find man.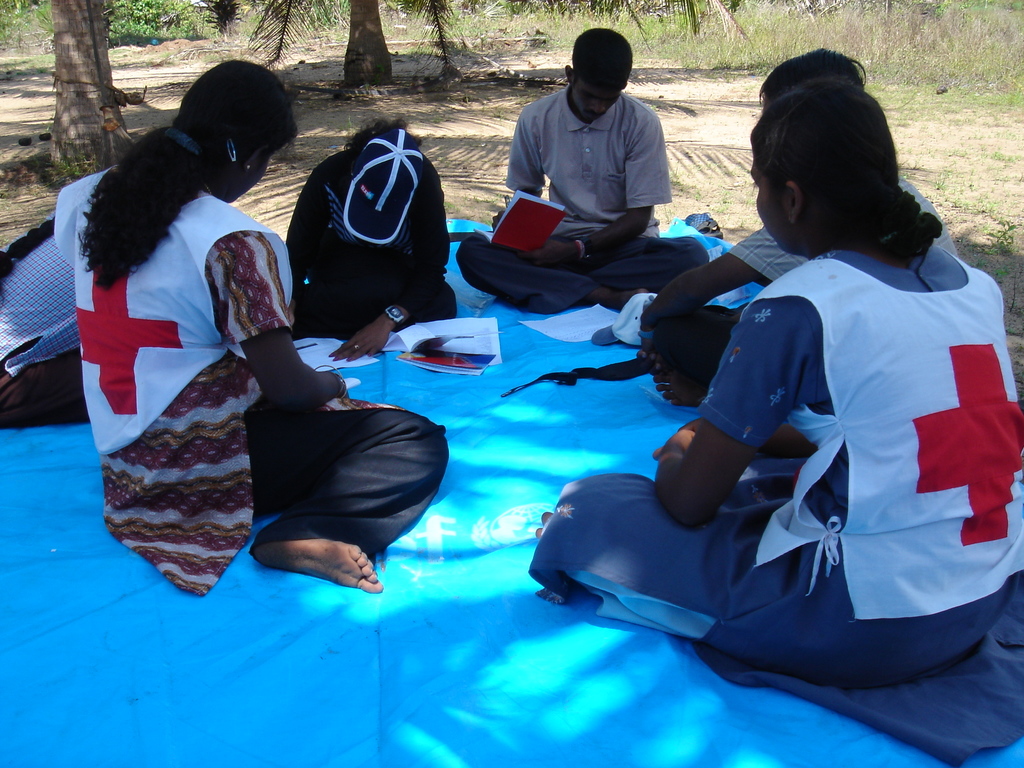
Rect(624, 47, 977, 414).
